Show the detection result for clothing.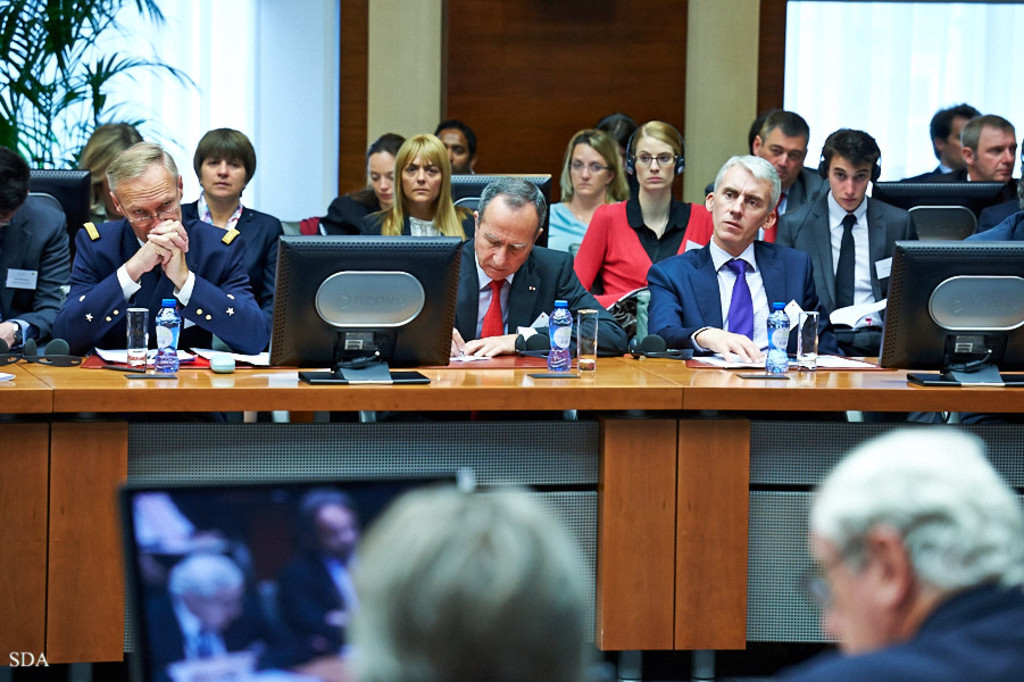
553 206 597 257.
